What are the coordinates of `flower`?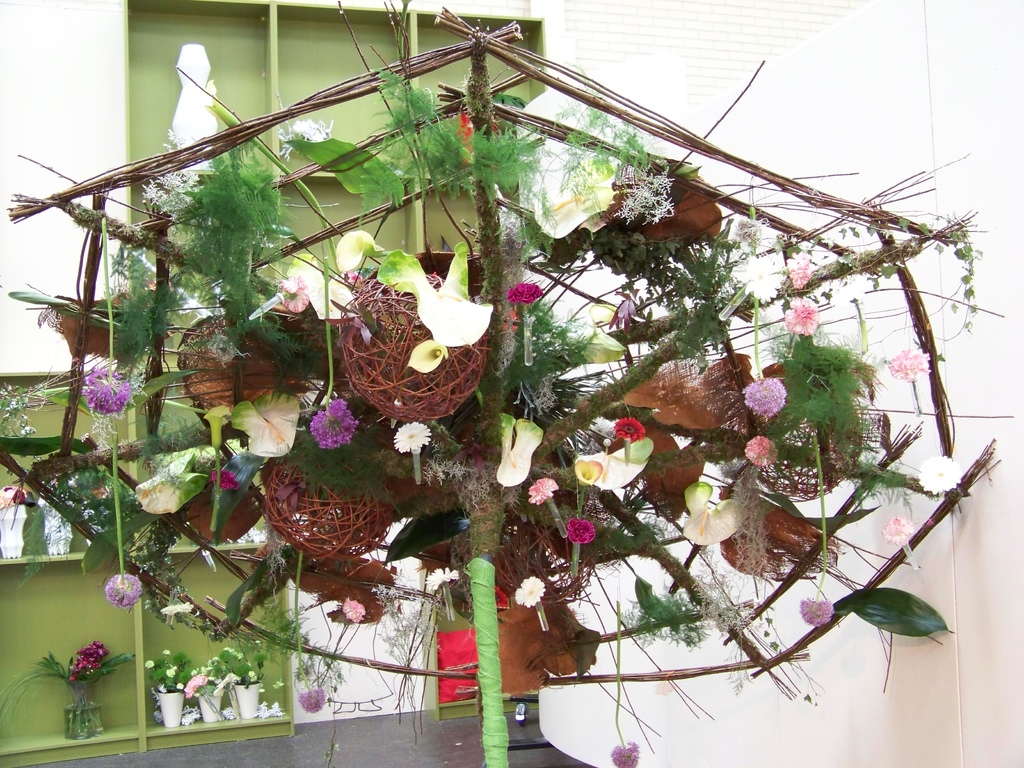
78, 640, 108, 677.
